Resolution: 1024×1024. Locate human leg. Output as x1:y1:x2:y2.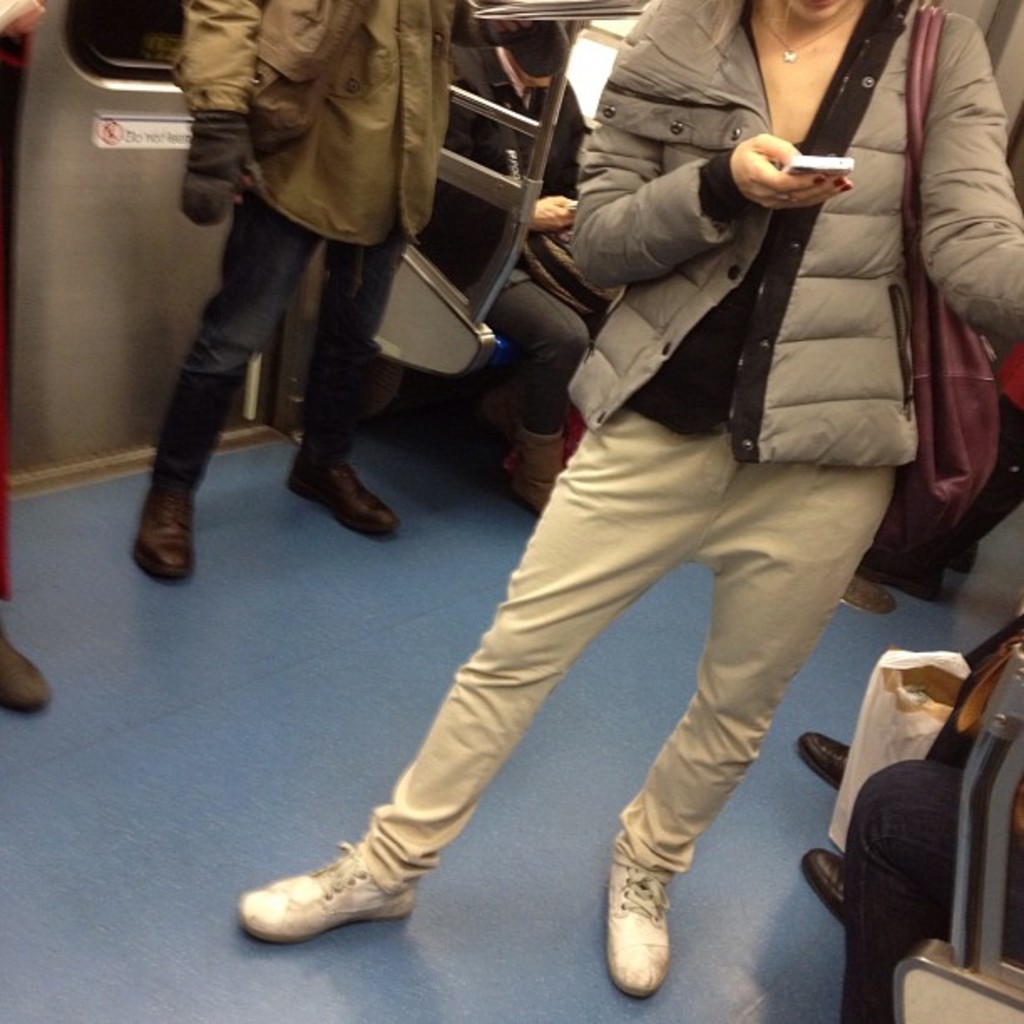
611:485:902:1001.
